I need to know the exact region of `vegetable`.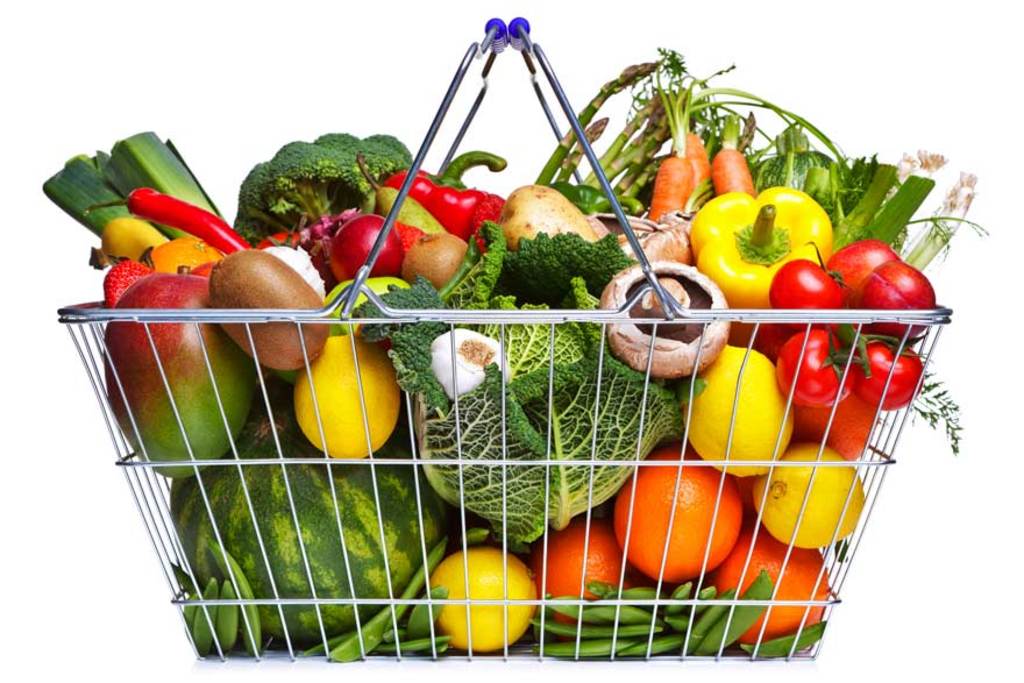
Region: (x1=621, y1=215, x2=696, y2=263).
